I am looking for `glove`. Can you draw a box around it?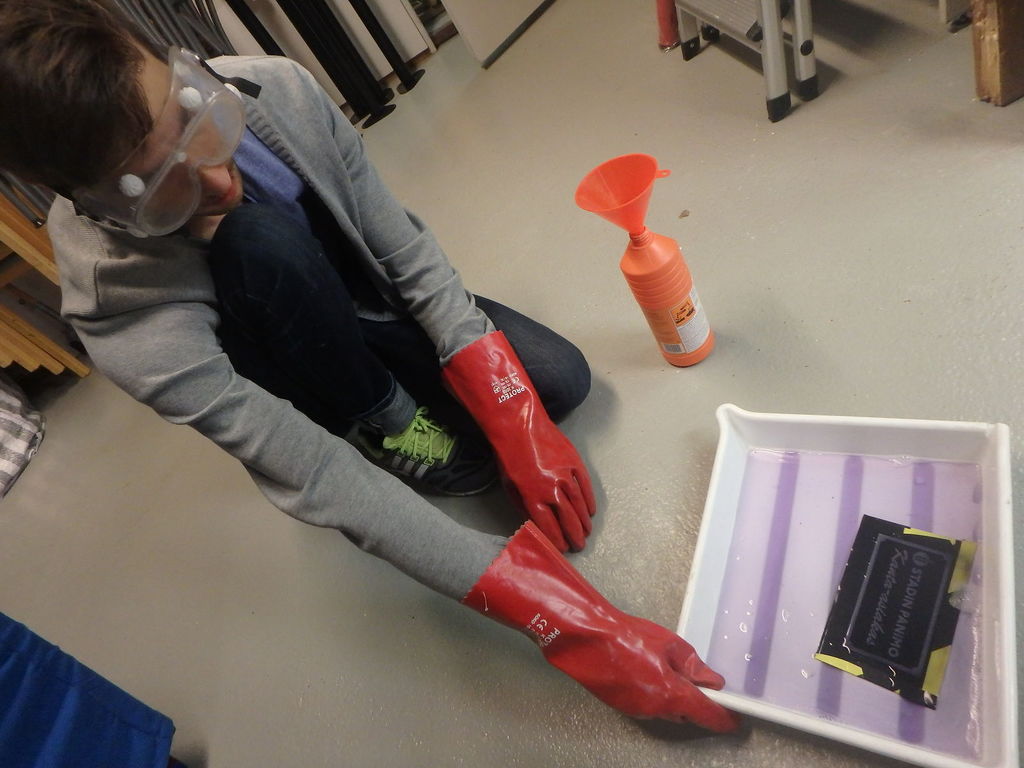
Sure, the bounding box is 431:326:602:554.
